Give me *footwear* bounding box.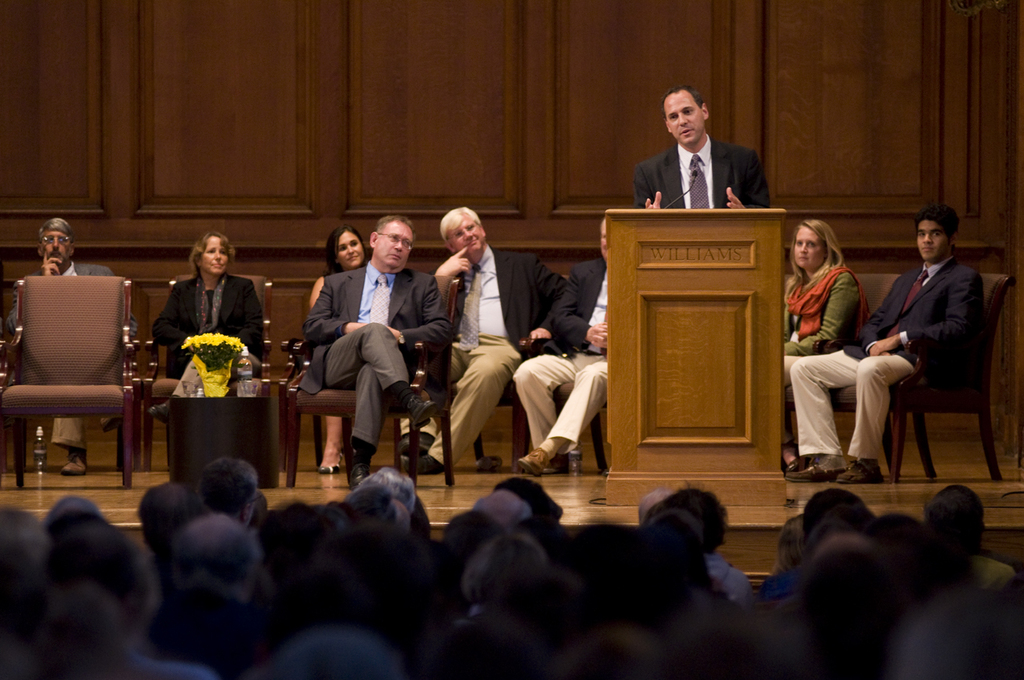
detection(398, 397, 437, 436).
